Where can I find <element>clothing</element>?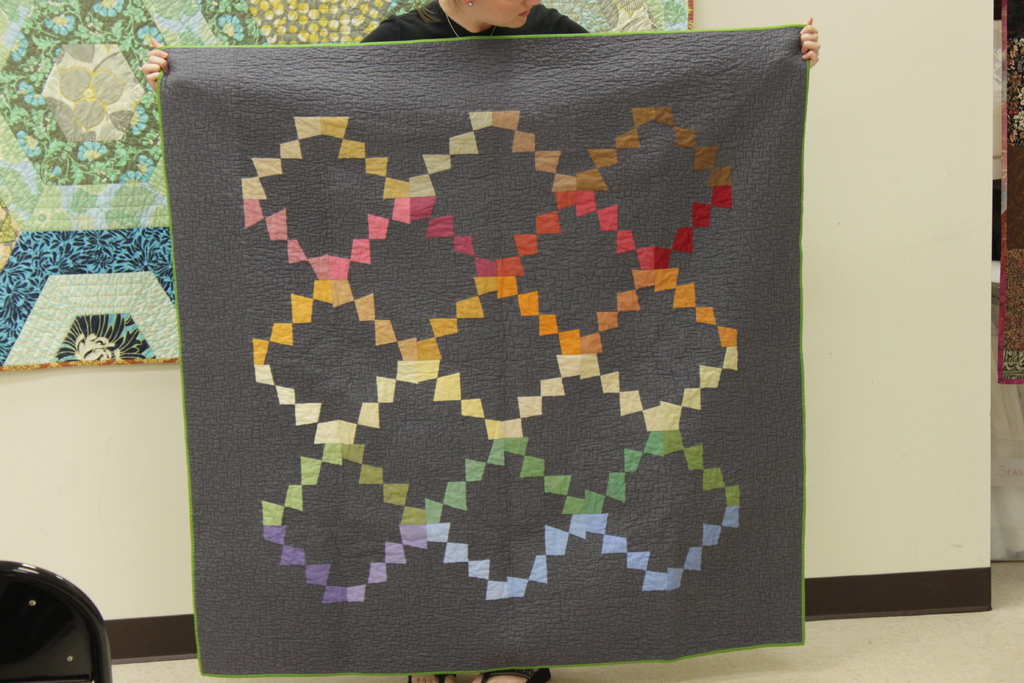
You can find it at x1=350 y1=0 x2=598 y2=40.
